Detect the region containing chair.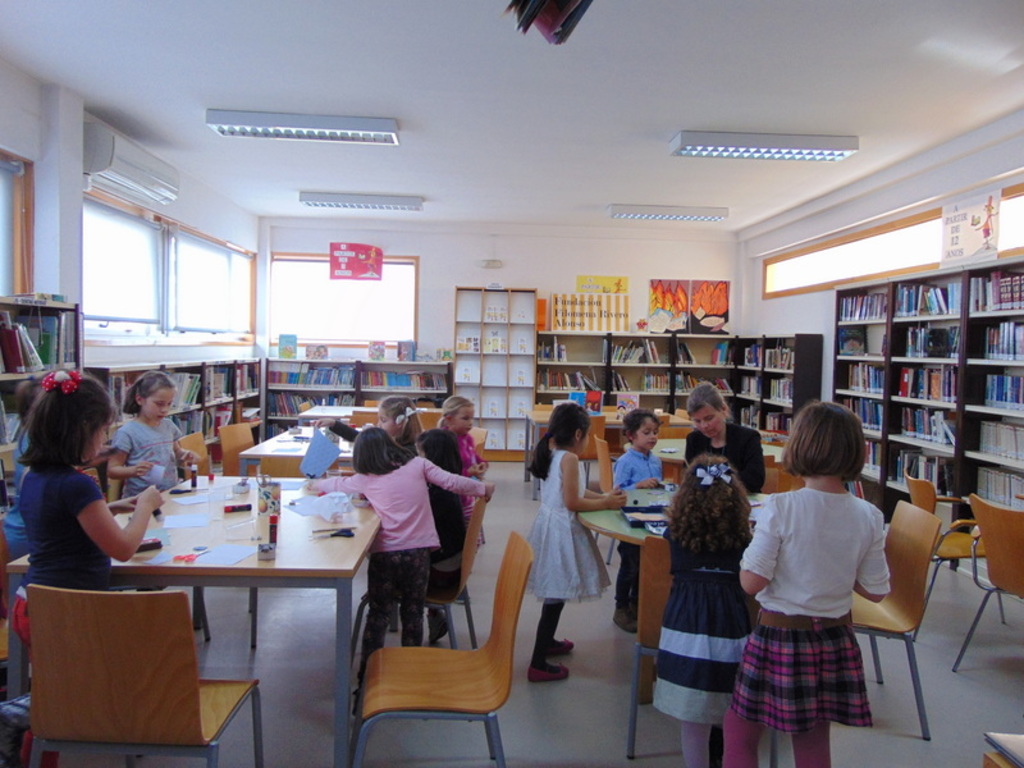
Rect(625, 535, 778, 767).
